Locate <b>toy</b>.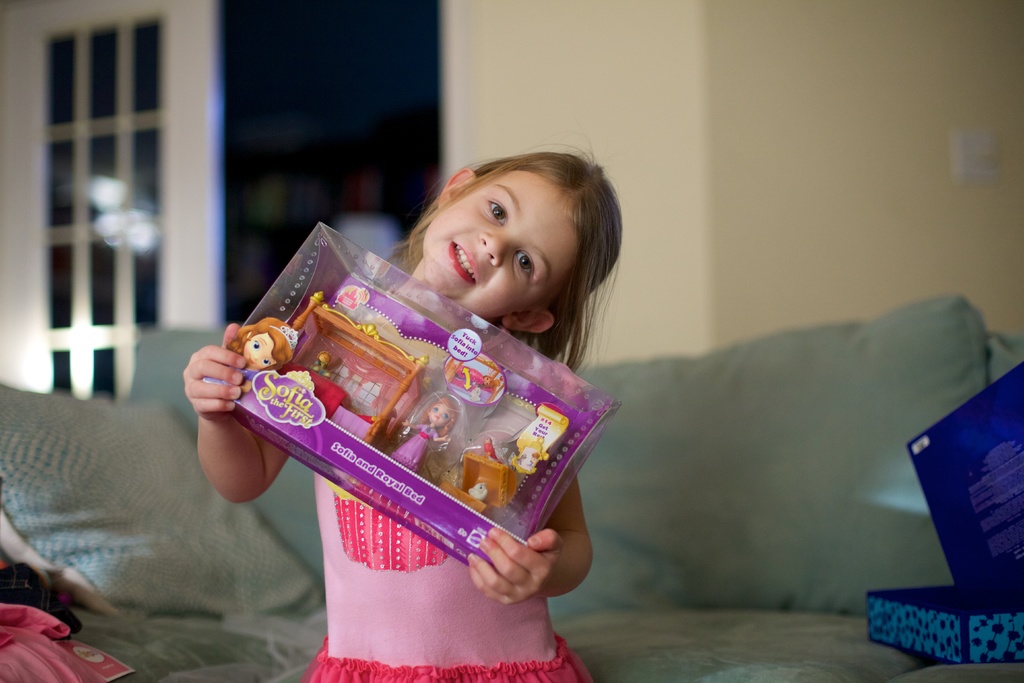
Bounding box: rect(419, 425, 528, 516).
